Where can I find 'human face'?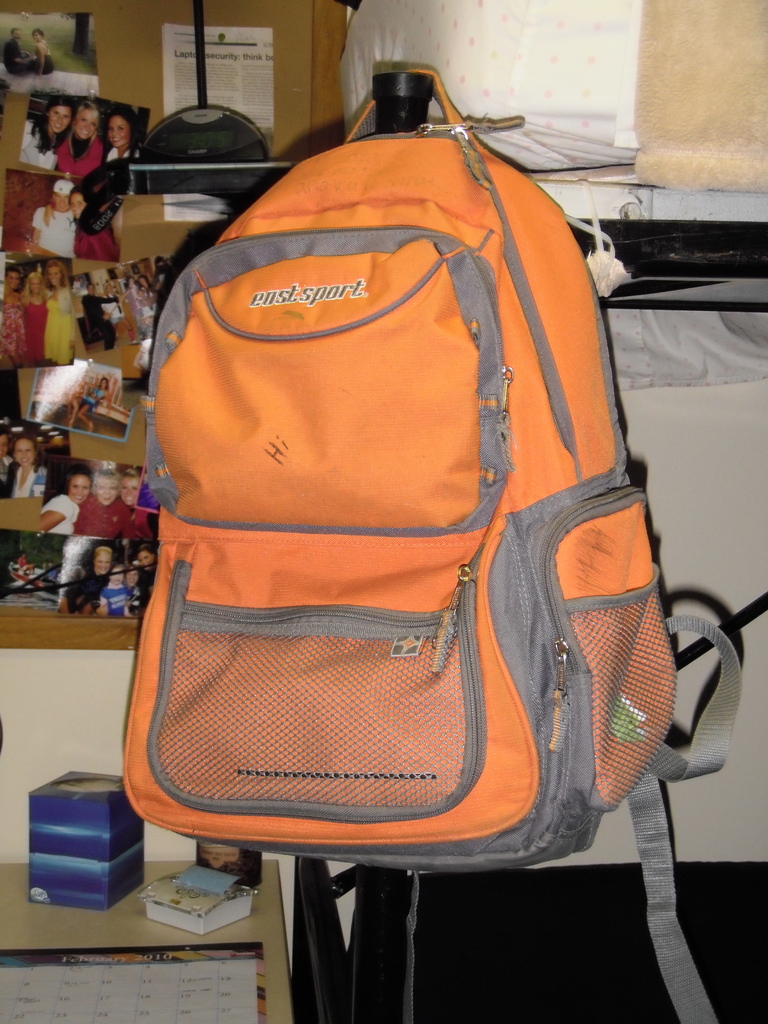
You can find it at BBox(28, 275, 37, 287).
